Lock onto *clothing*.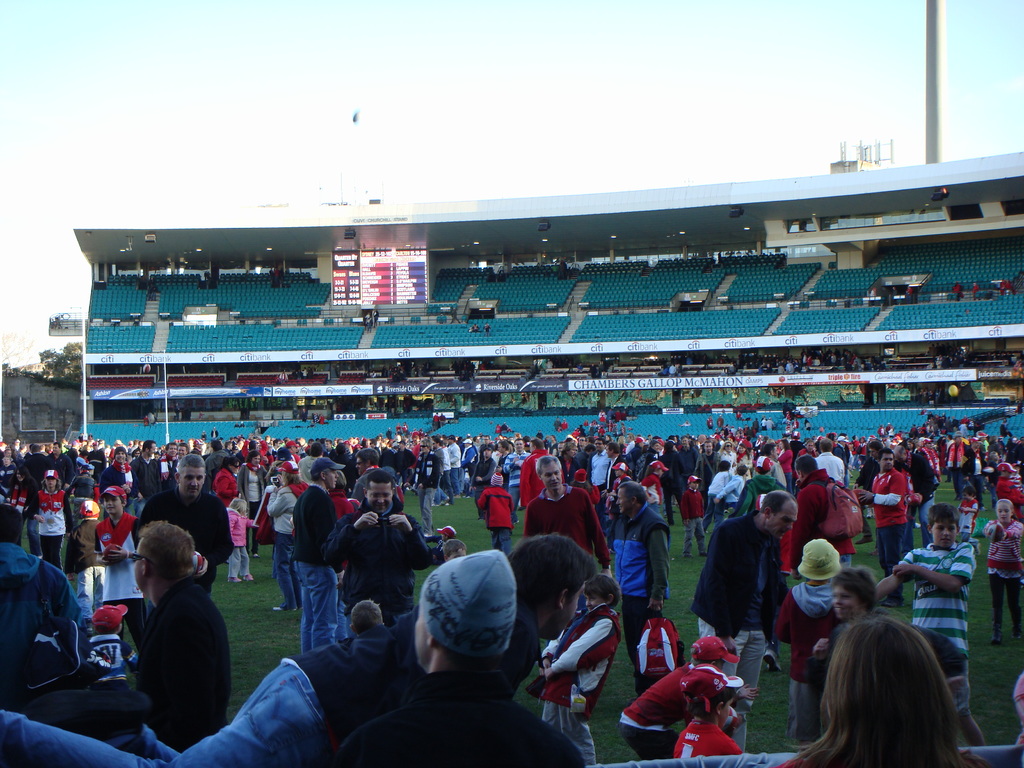
Locked: [left=277, top=456, right=300, bottom=472].
